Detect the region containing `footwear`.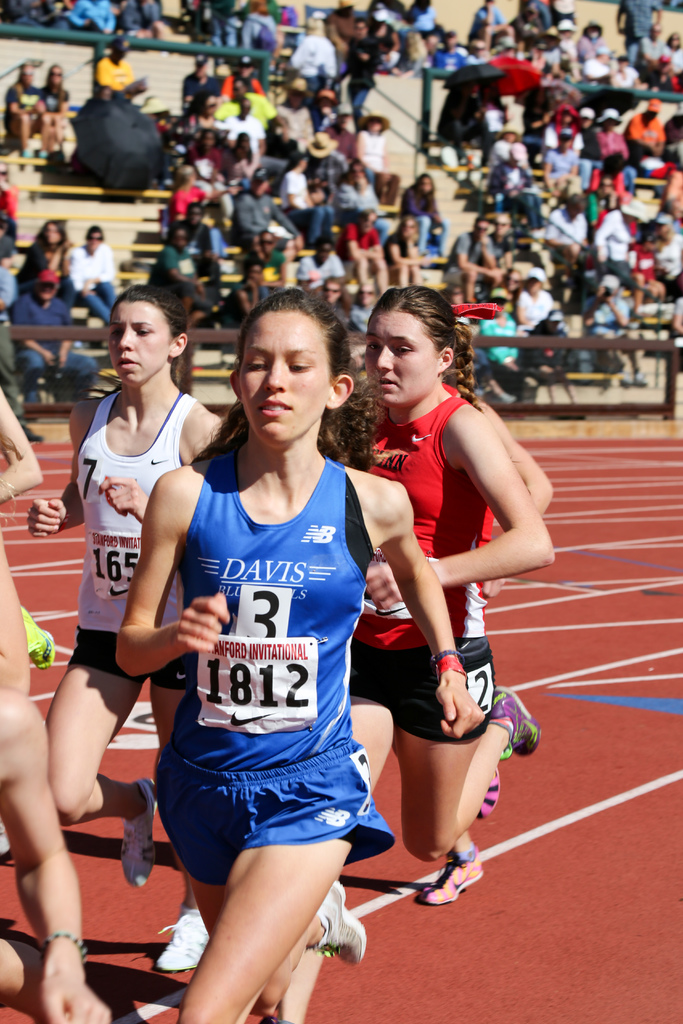
select_region(418, 857, 494, 919).
